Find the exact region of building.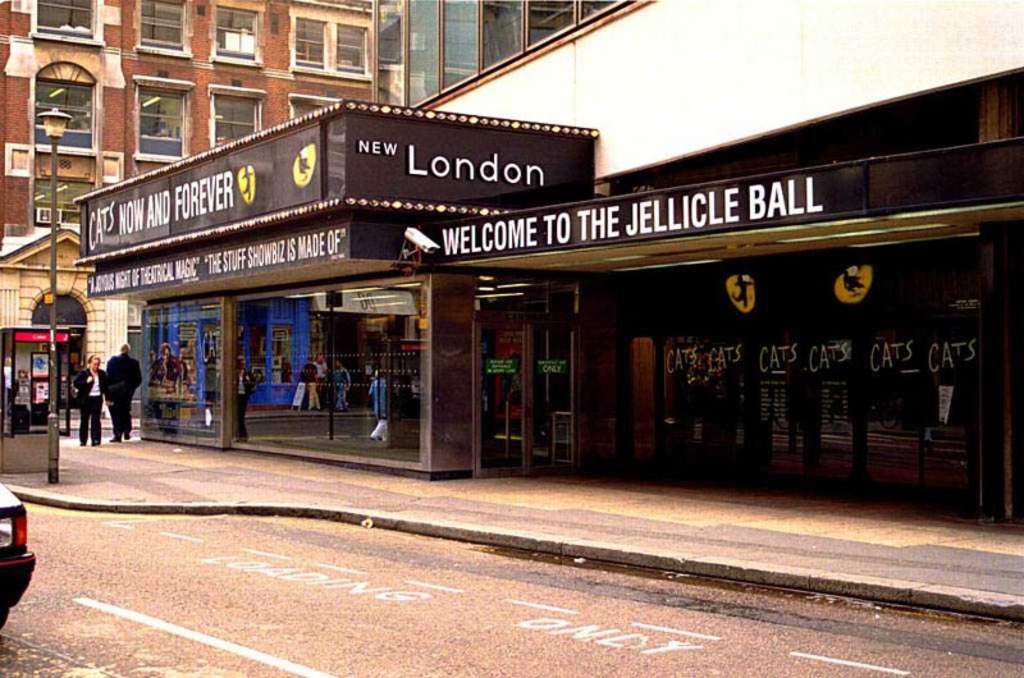
Exact region: 72,0,1023,516.
